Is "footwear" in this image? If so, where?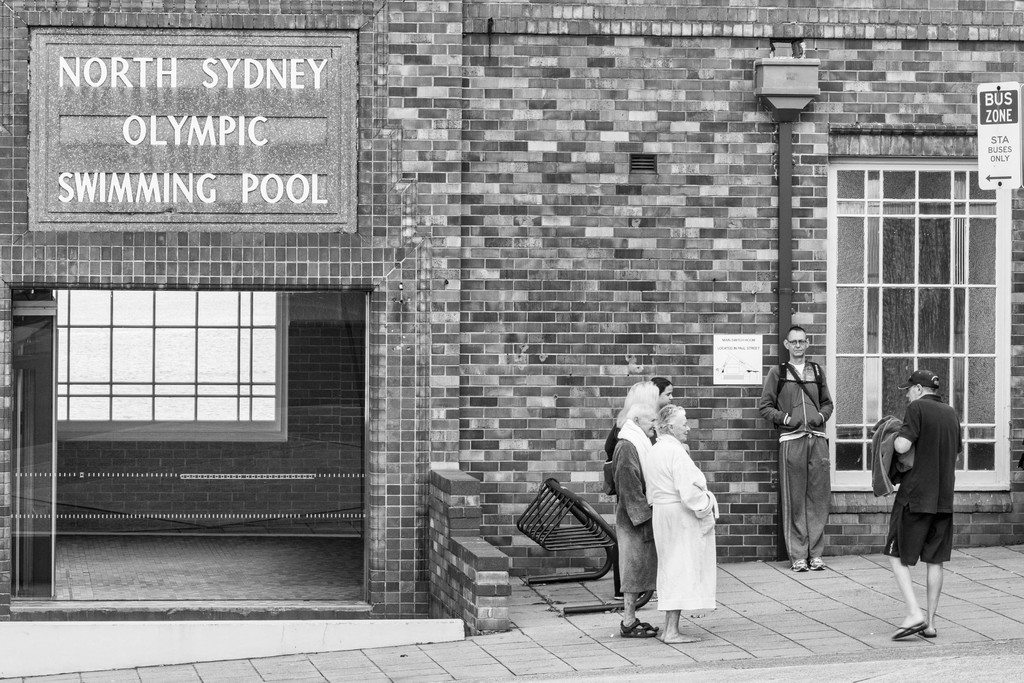
Yes, at {"x1": 616, "y1": 613, "x2": 658, "y2": 641}.
